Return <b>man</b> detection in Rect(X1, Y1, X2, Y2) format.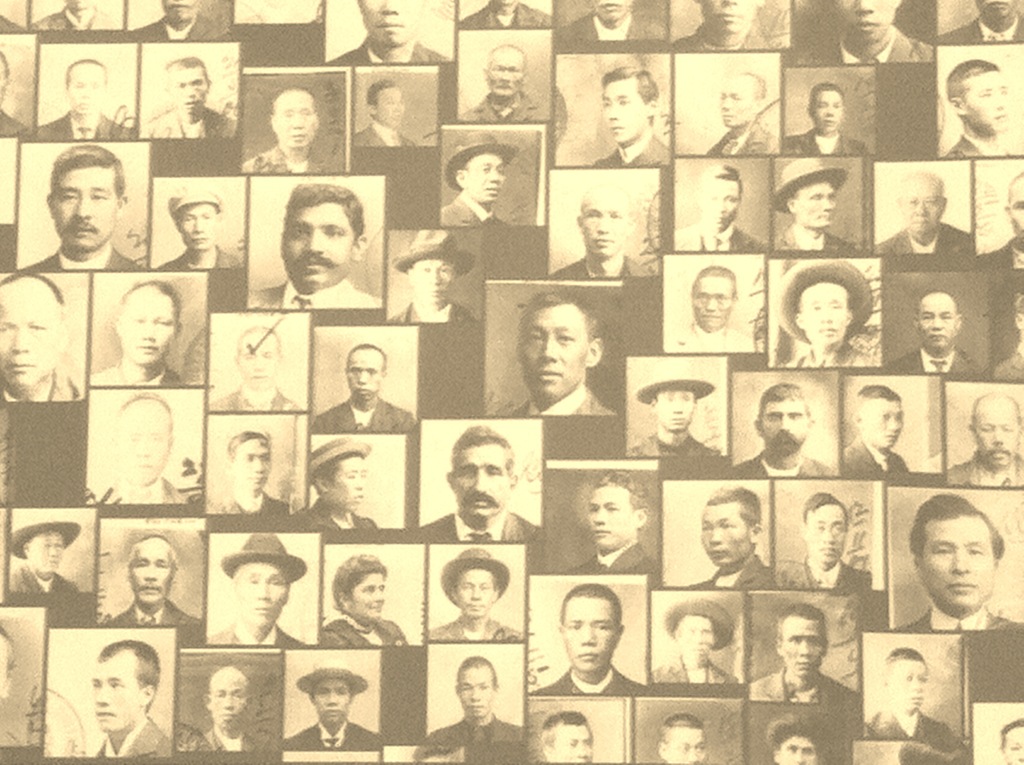
Rect(689, 486, 772, 586).
